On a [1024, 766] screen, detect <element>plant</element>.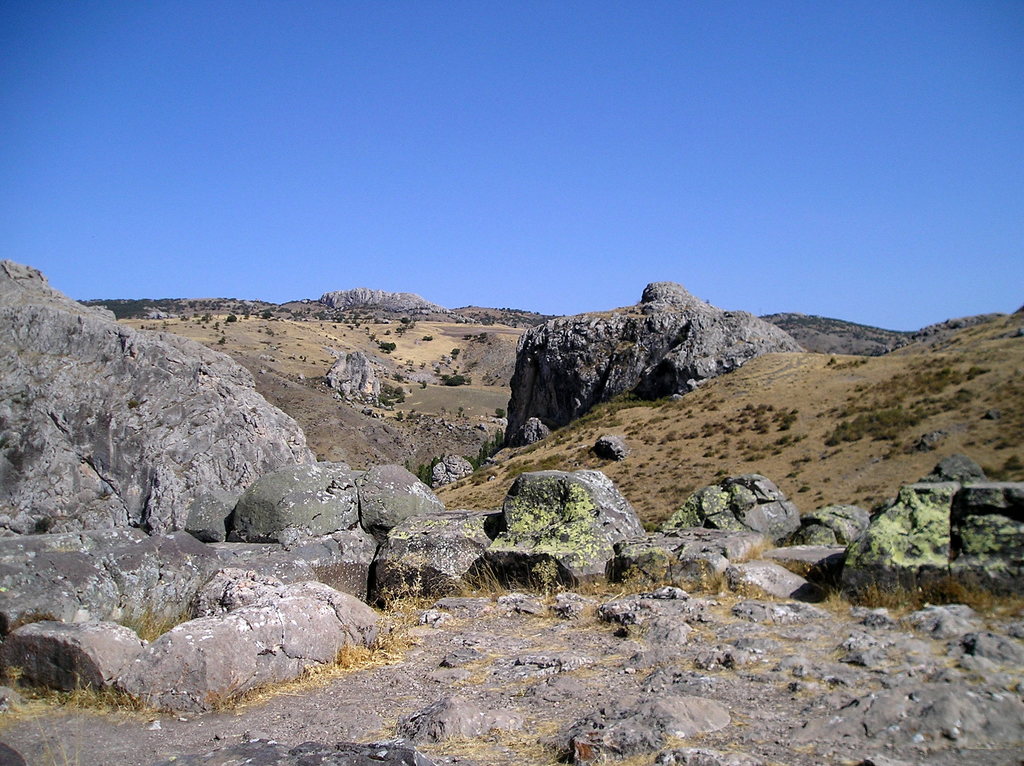
646,397,671,408.
